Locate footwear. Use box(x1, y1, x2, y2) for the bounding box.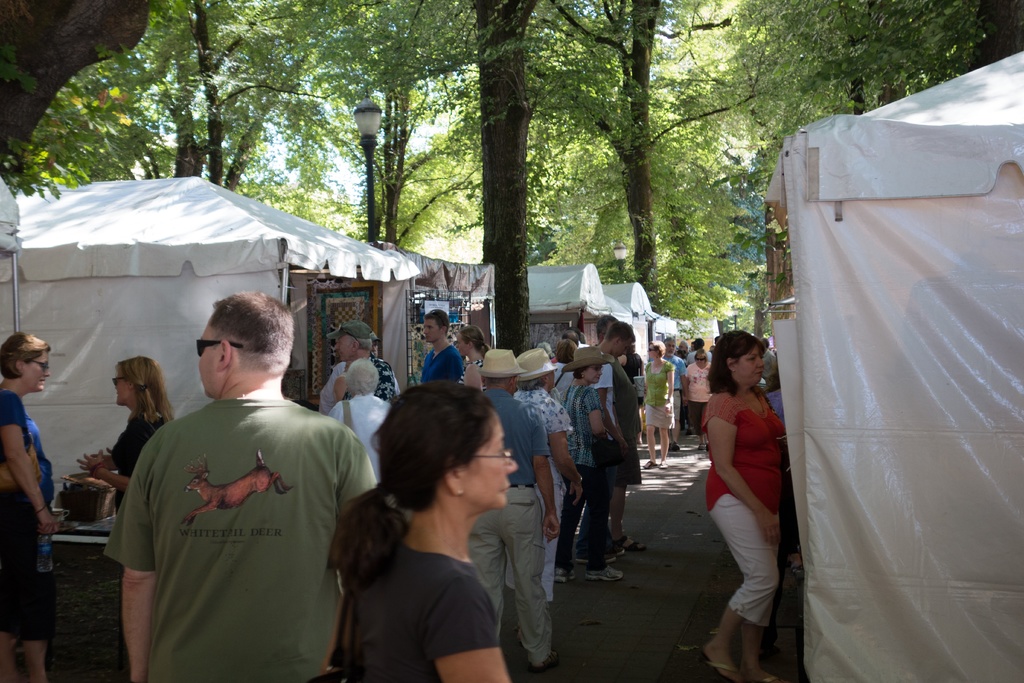
box(705, 444, 712, 452).
